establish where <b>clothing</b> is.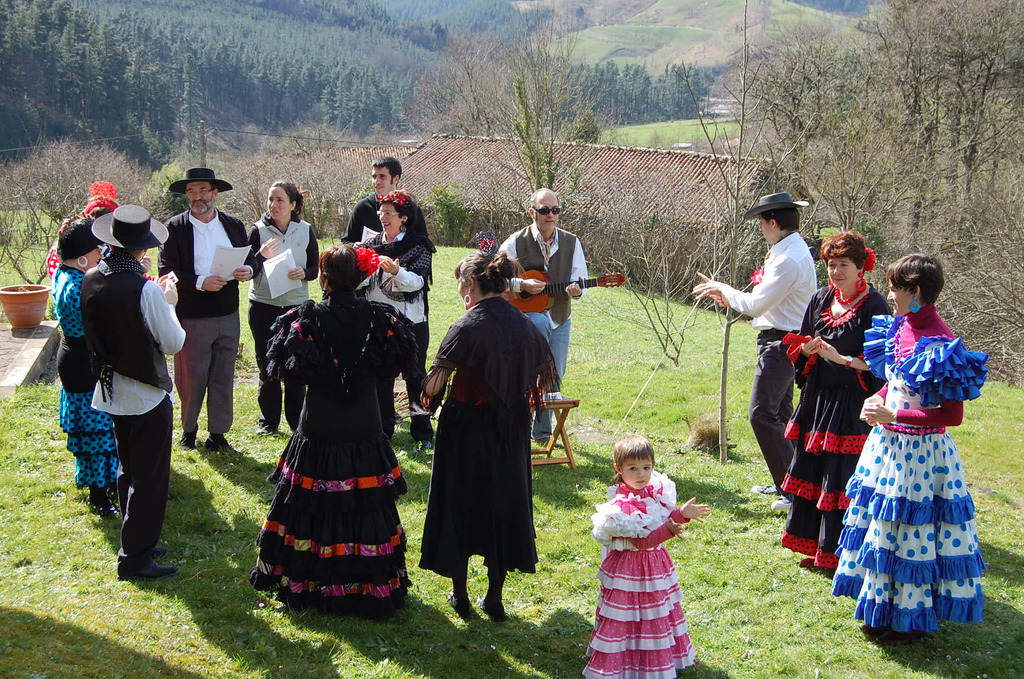
Established at box(497, 222, 586, 441).
